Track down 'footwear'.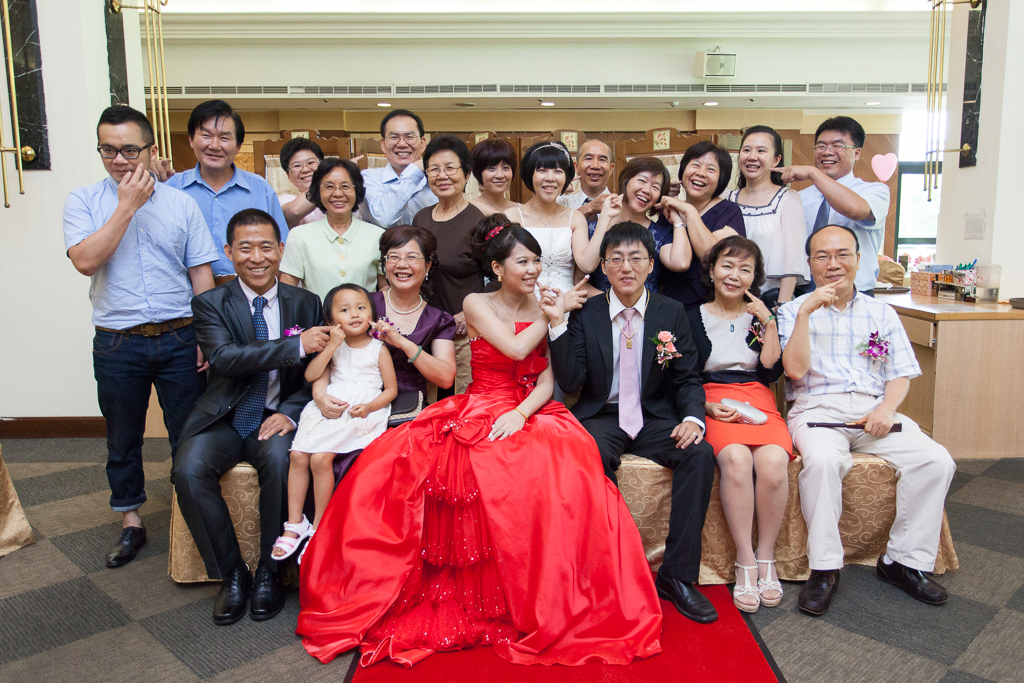
Tracked to 263:513:310:563.
